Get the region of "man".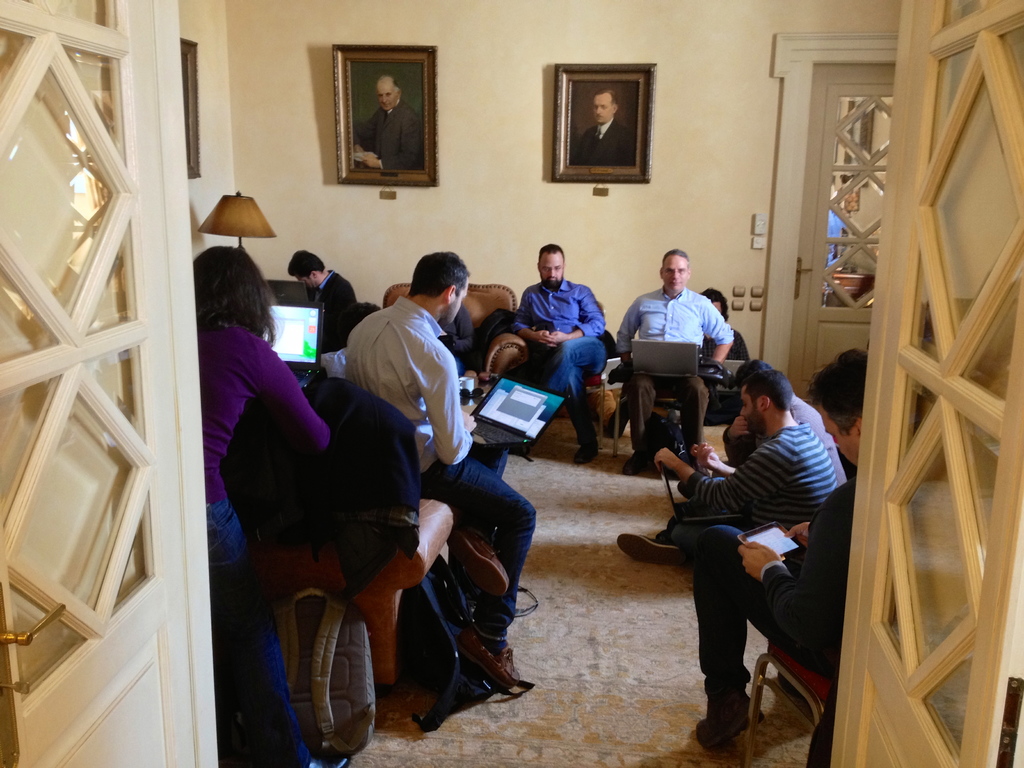
[504,236,611,464].
